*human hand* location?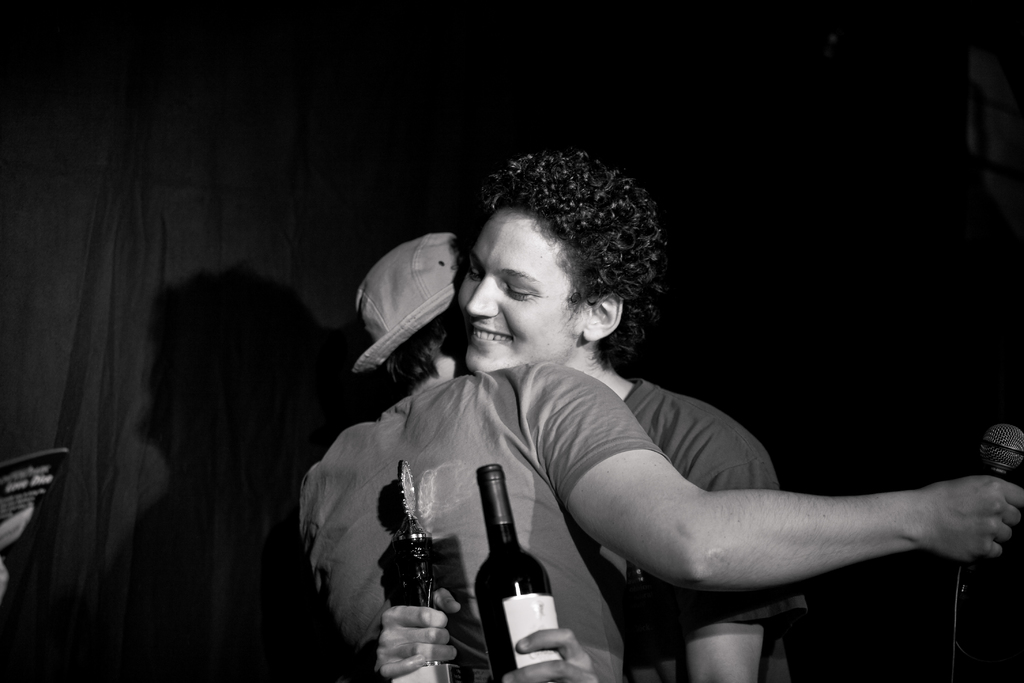
bbox=(376, 588, 463, 678)
